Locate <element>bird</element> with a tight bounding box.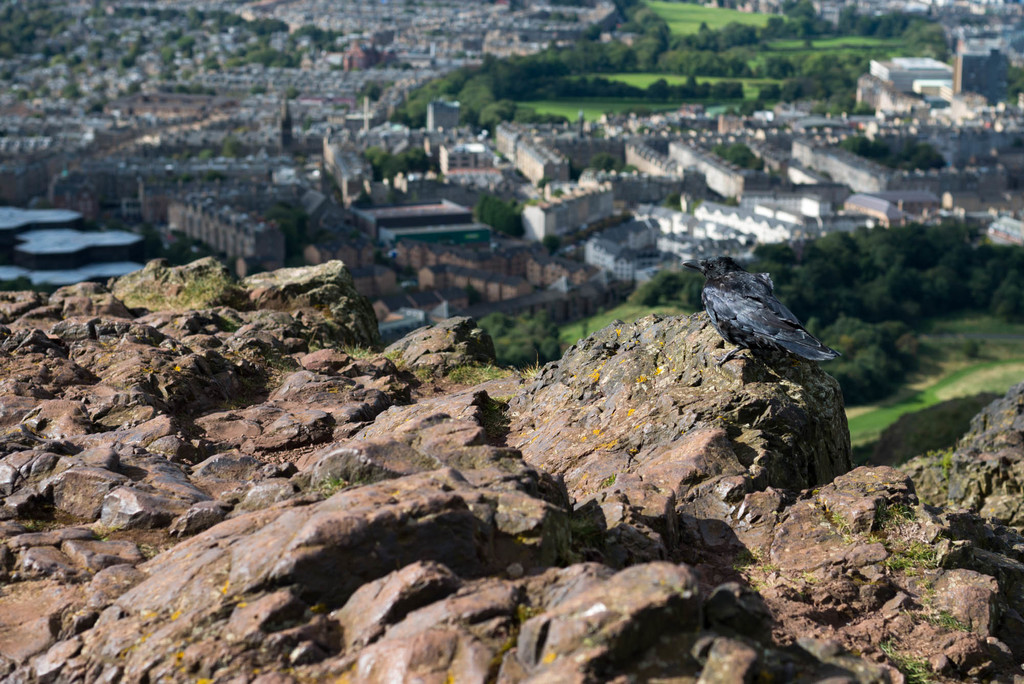
bbox=(705, 252, 840, 379).
